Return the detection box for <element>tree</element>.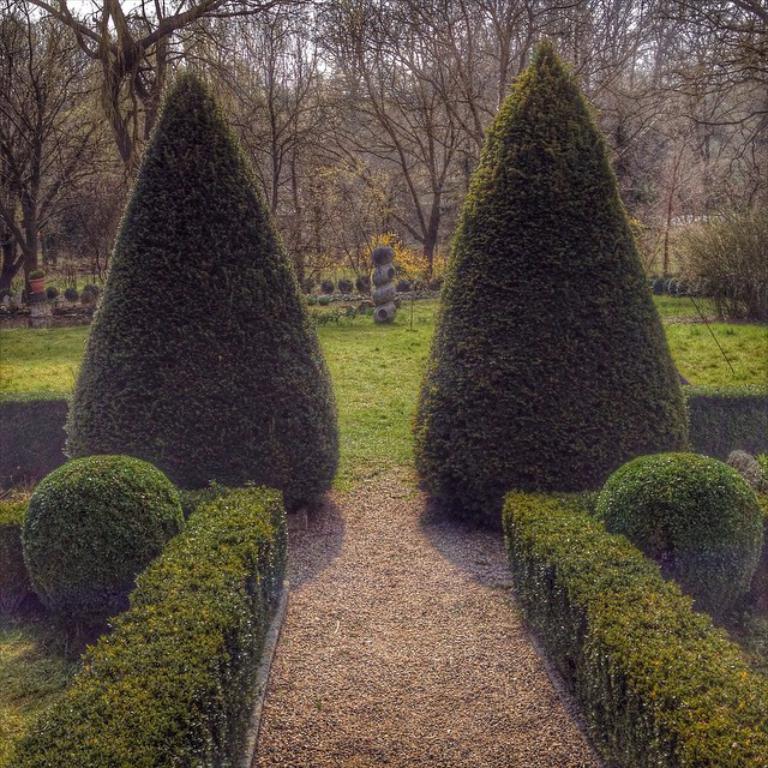
[left=52, top=66, right=354, bottom=520].
